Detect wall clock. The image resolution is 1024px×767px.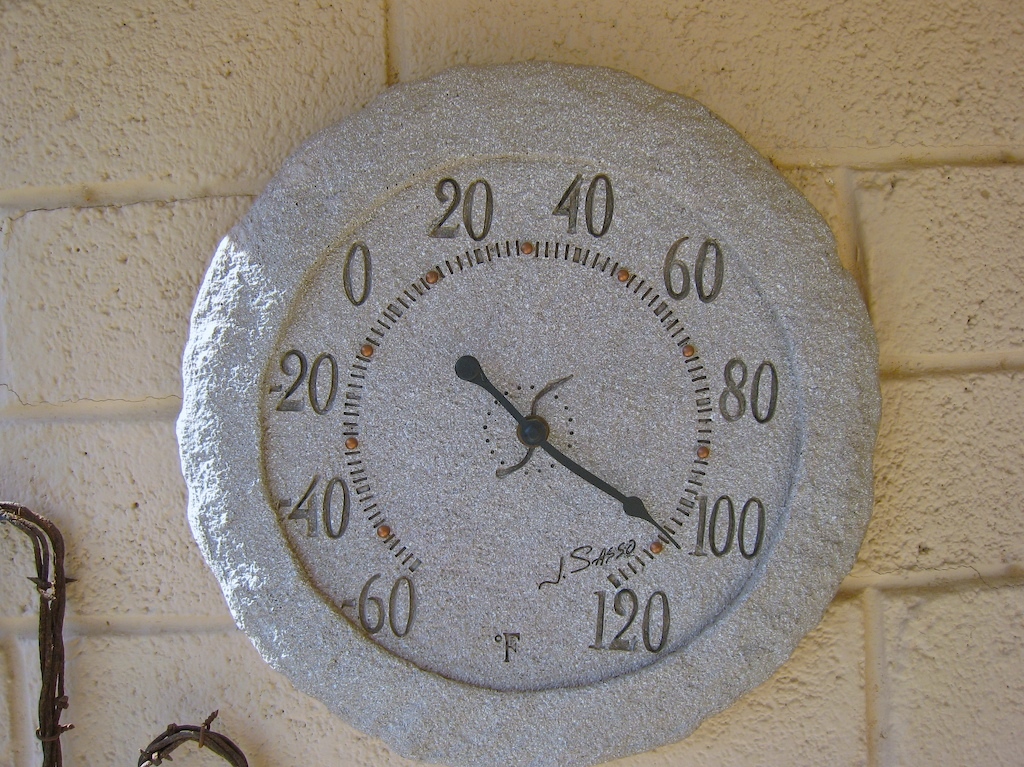
{"left": 172, "top": 62, "right": 884, "bottom": 766}.
